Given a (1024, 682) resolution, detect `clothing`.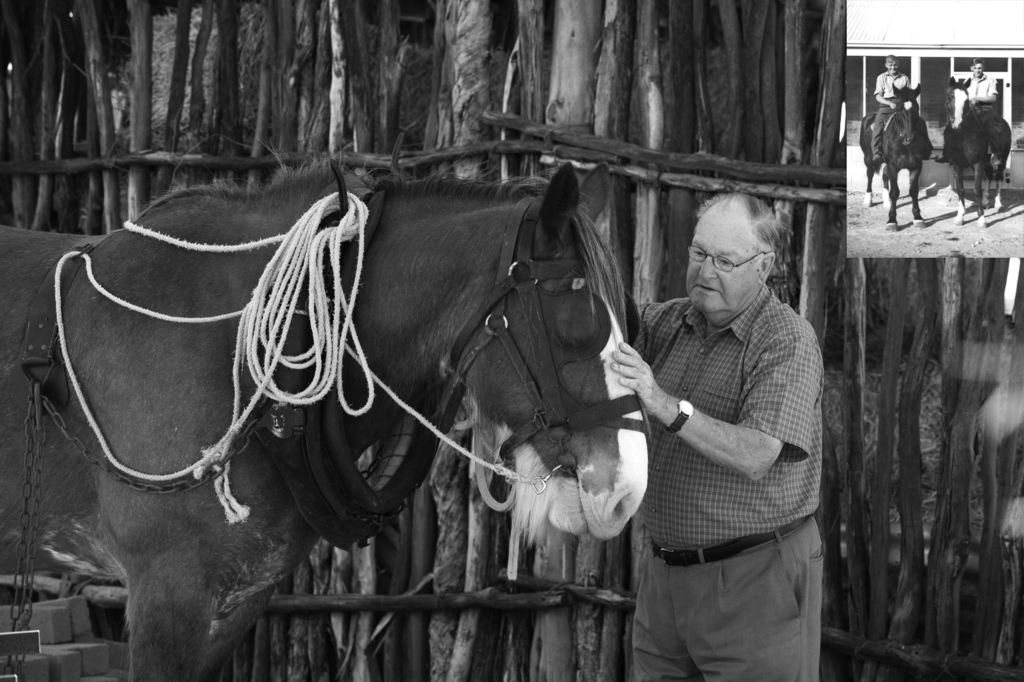
{"left": 941, "top": 68, "right": 996, "bottom": 159}.
